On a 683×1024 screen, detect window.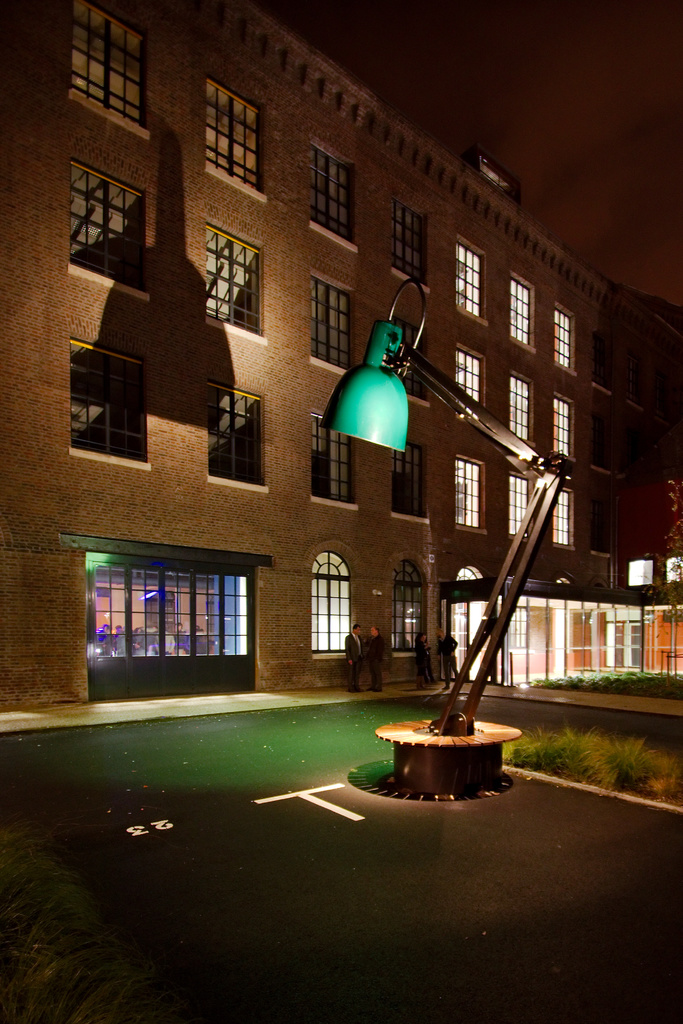
bbox(463, 346, 486, 426).
